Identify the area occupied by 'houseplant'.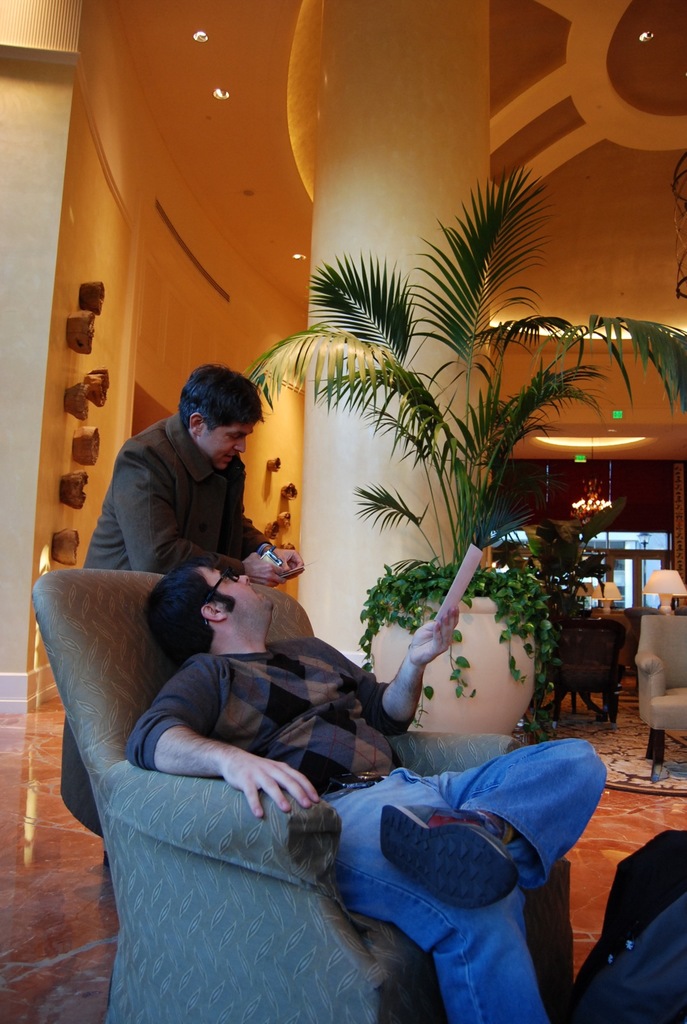
Area: rect(521, 305, 686, 420).
